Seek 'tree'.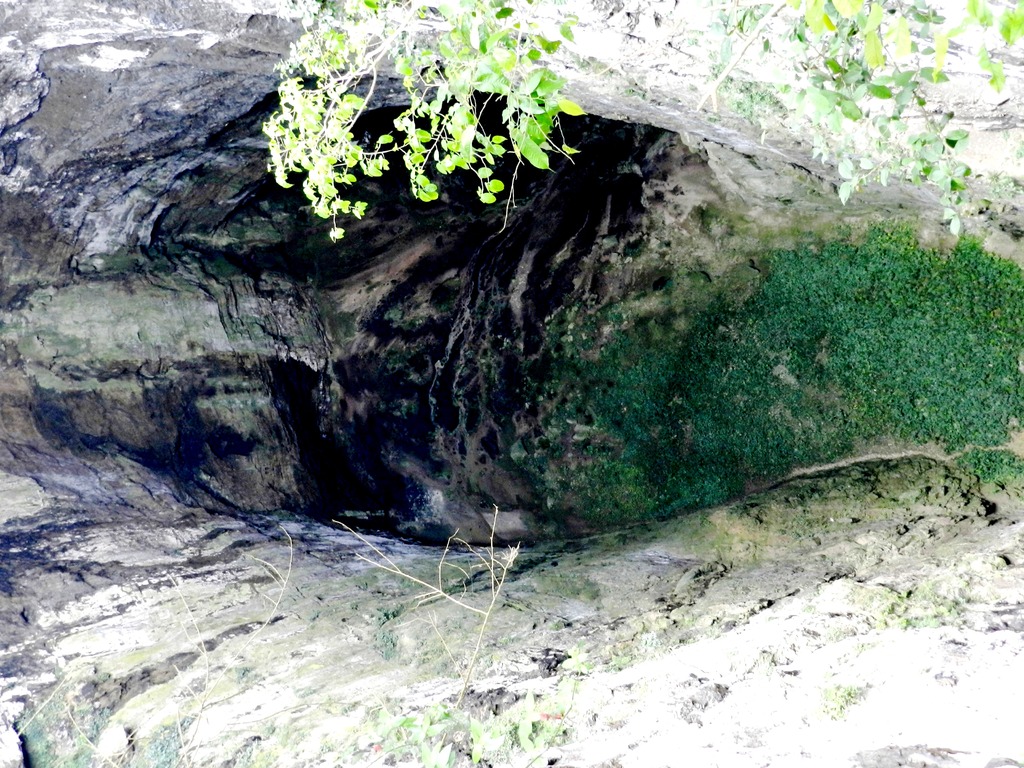
x1=262, y1=0, x2=1023, y2=239.
